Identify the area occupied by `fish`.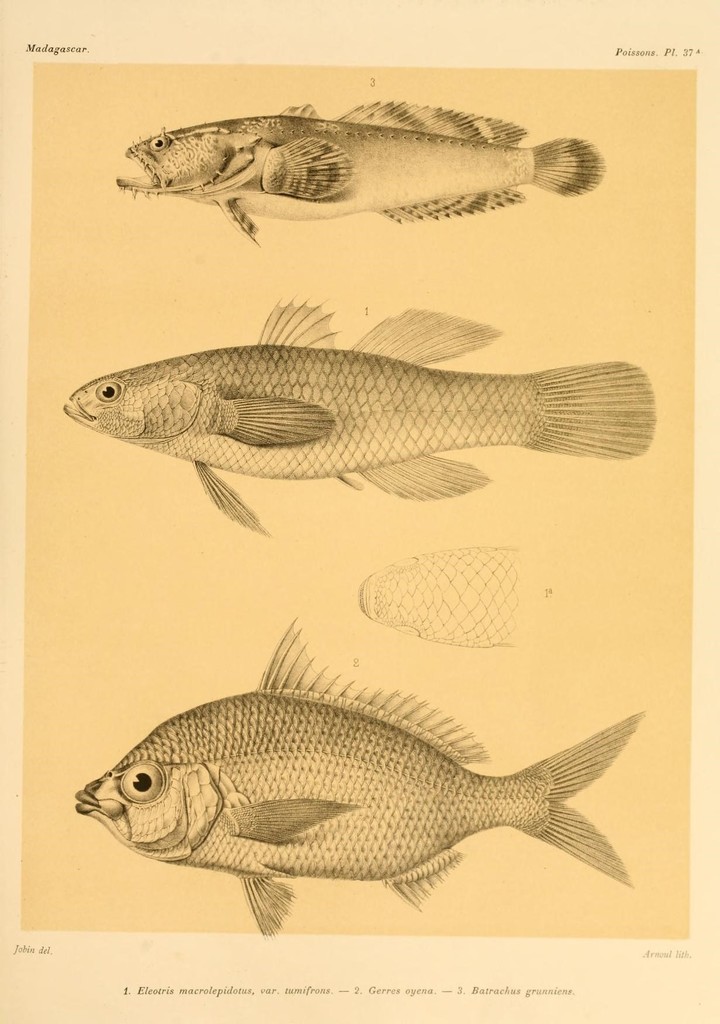
Area: 357 548 522 650.
